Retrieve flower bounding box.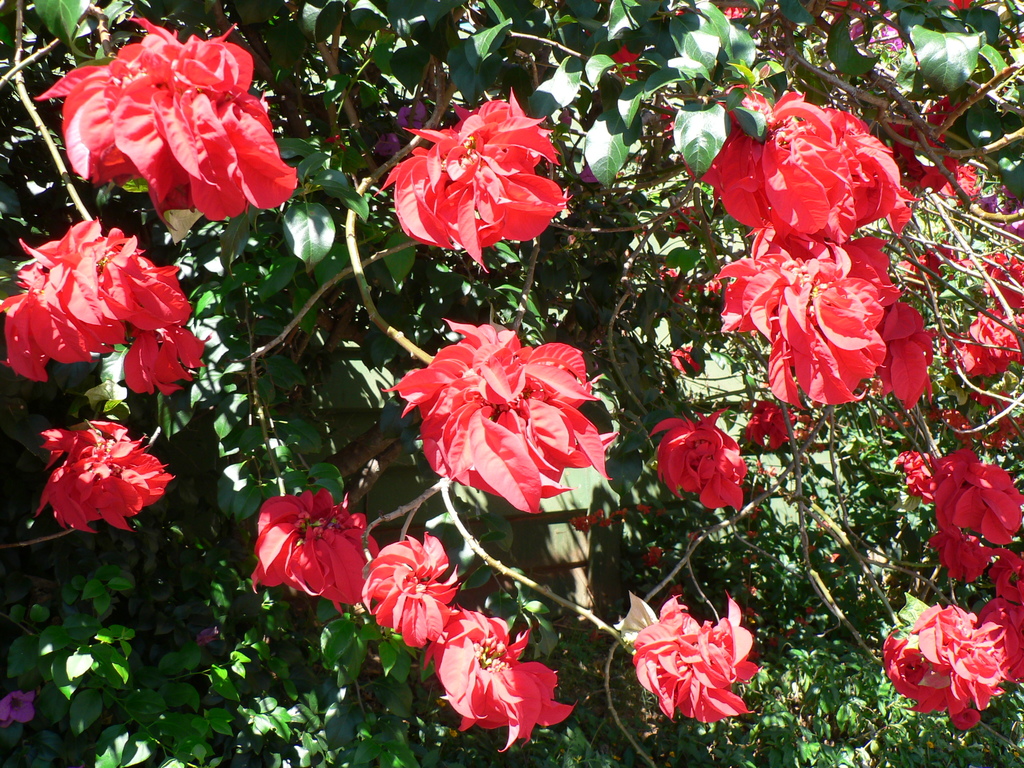
Bounding box: Rect(717, 232, 902, 409).
